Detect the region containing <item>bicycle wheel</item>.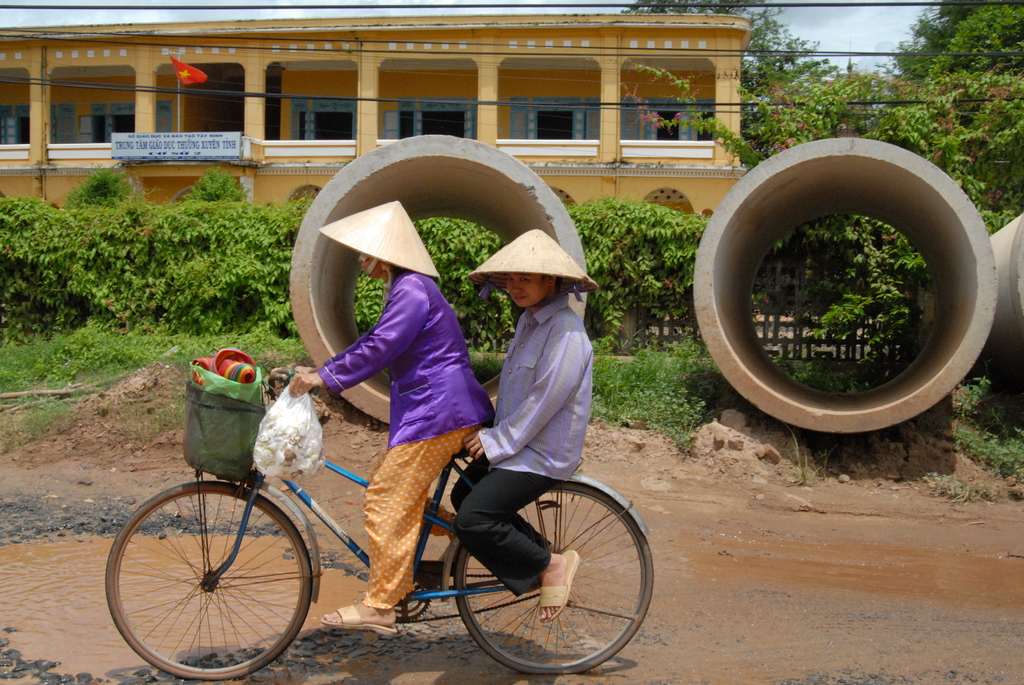
105:476:315:679.
